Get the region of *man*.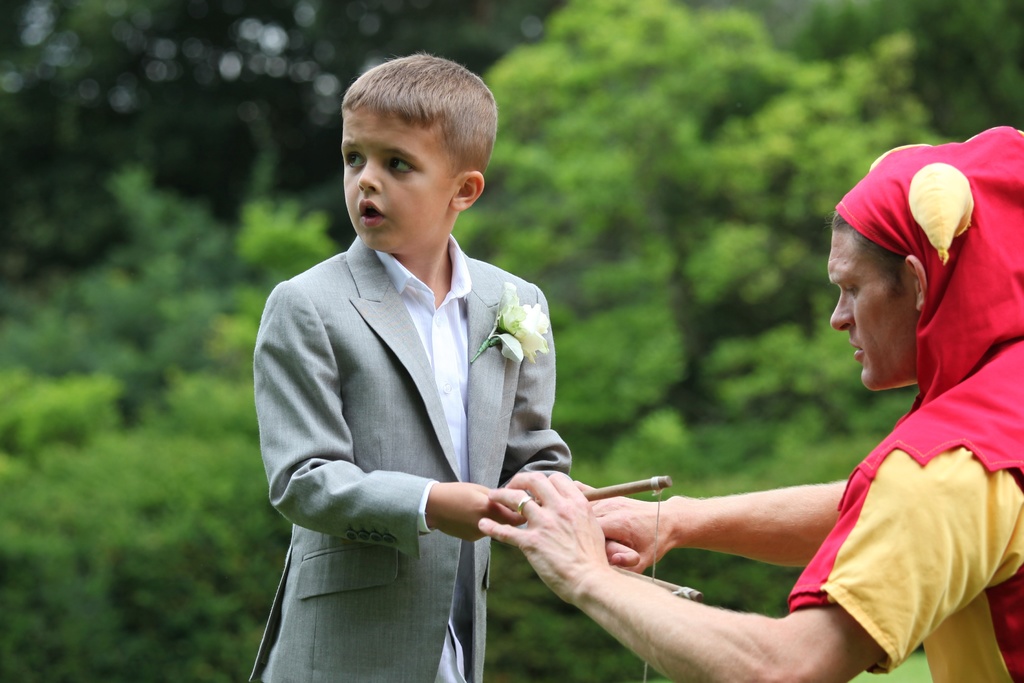
(478,124,1023,682).
